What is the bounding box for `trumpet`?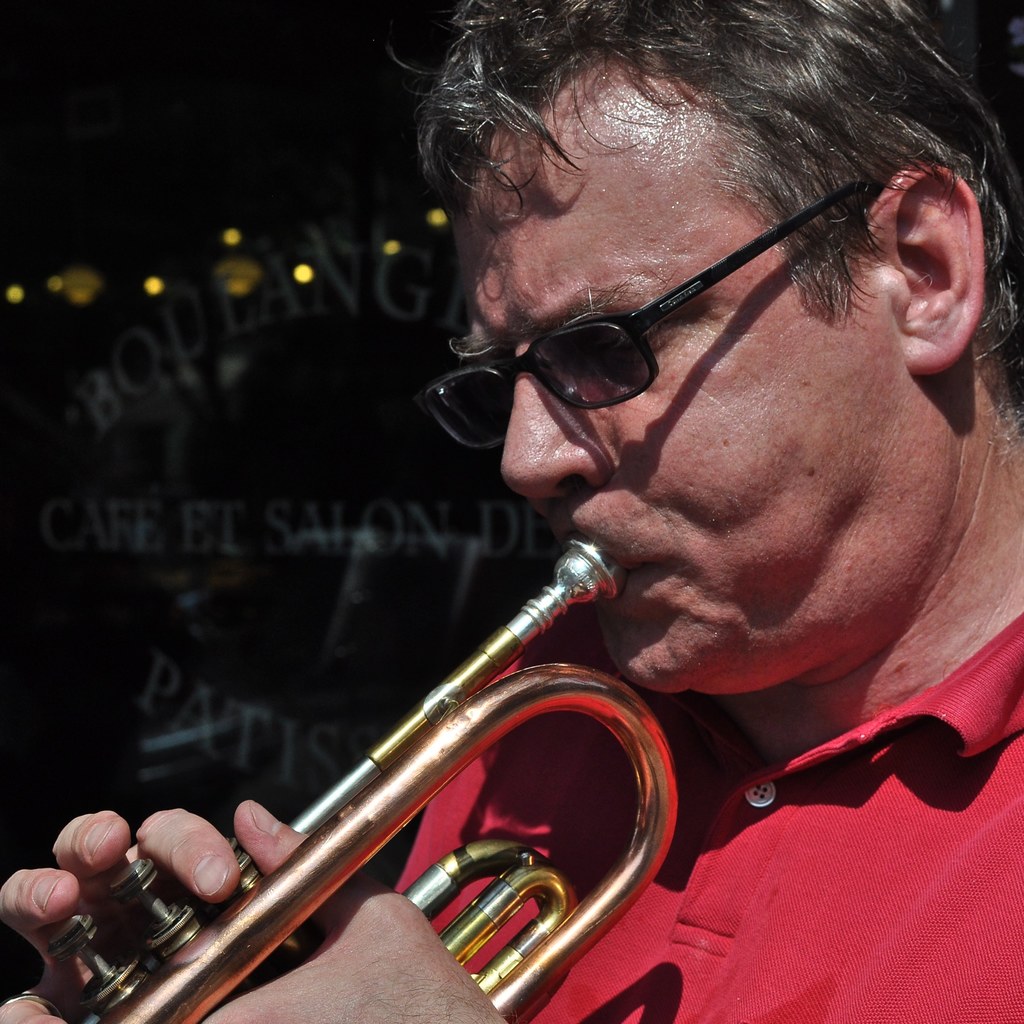
Rect(49, 539, 677, 1023).
